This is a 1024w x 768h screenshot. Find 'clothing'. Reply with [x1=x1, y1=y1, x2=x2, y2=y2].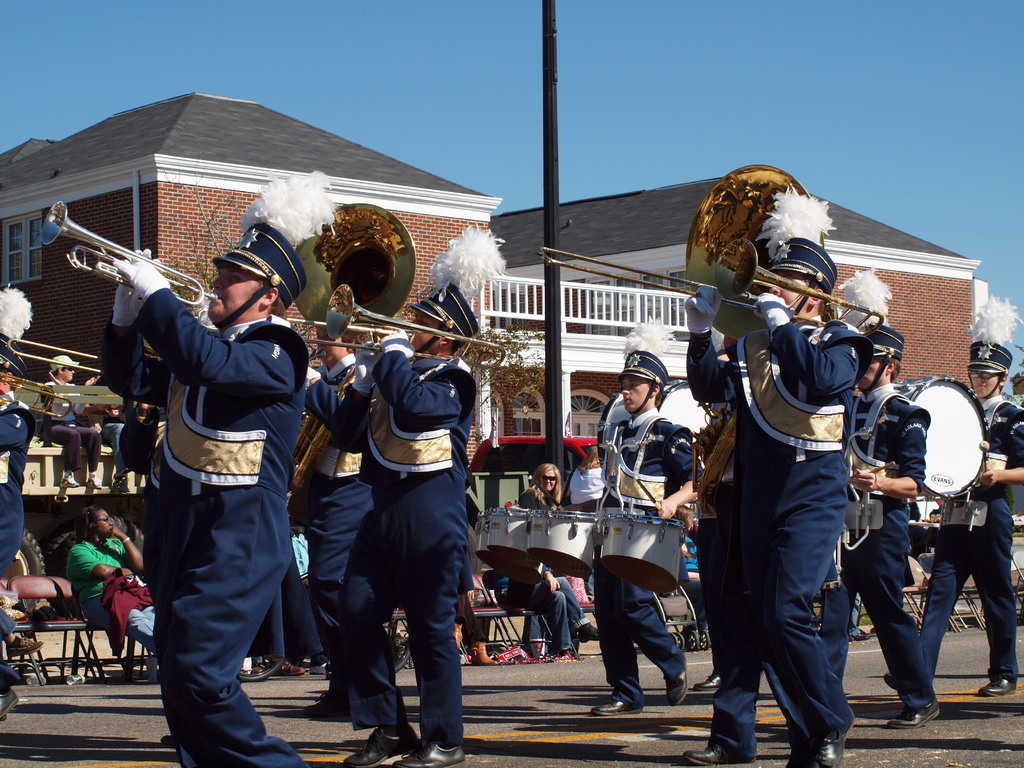
[x1=298, y1=348, x2=371, y2=692].
